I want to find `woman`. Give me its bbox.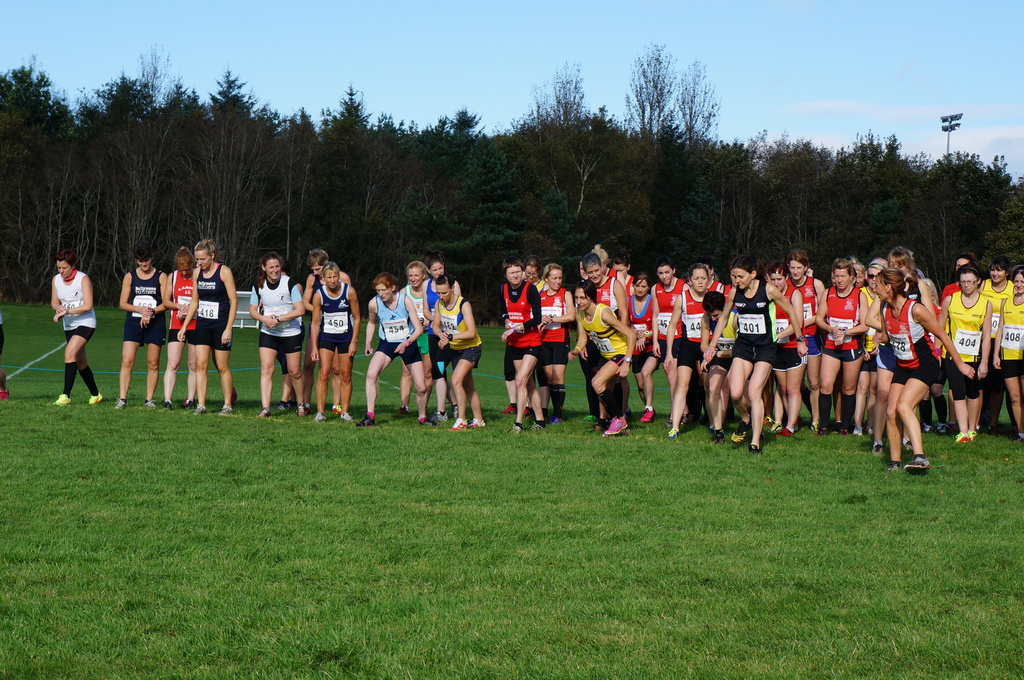
x1=522 y1=257 x2=554 y2=295.
